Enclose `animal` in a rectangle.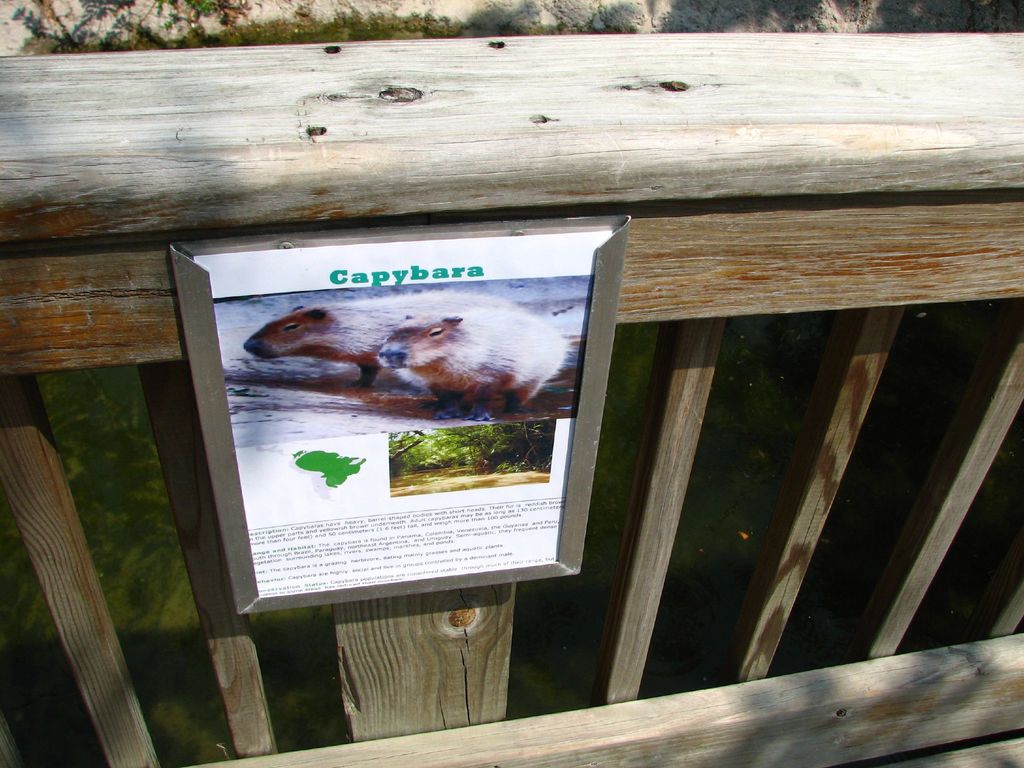
l=375, t=306, r=573, b=409.
